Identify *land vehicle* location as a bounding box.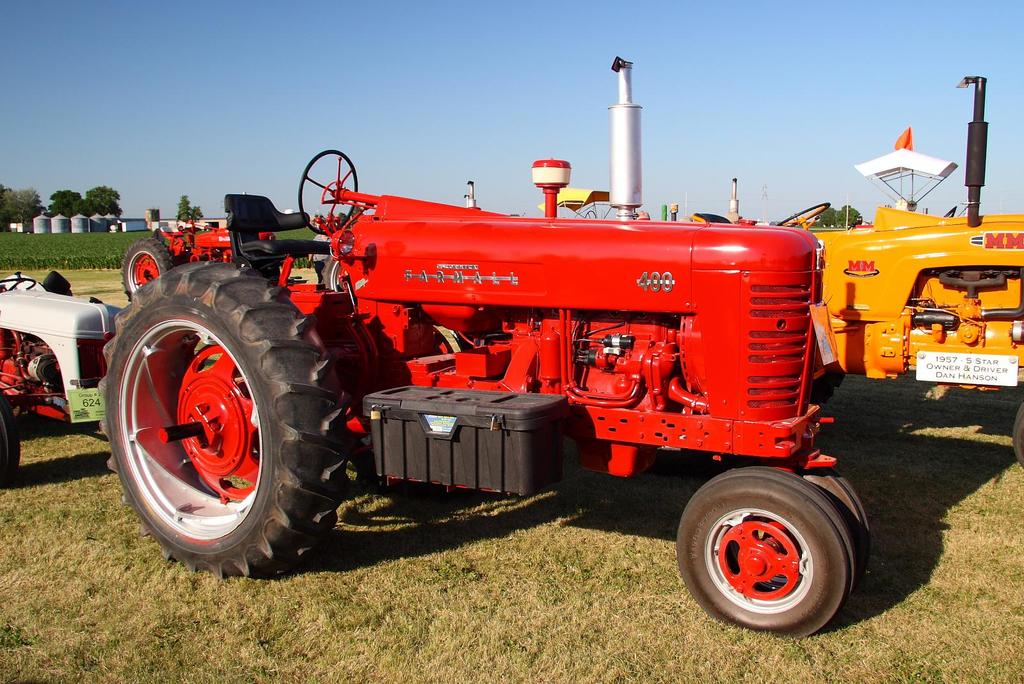
BBox(122, 211, 275, 302).
